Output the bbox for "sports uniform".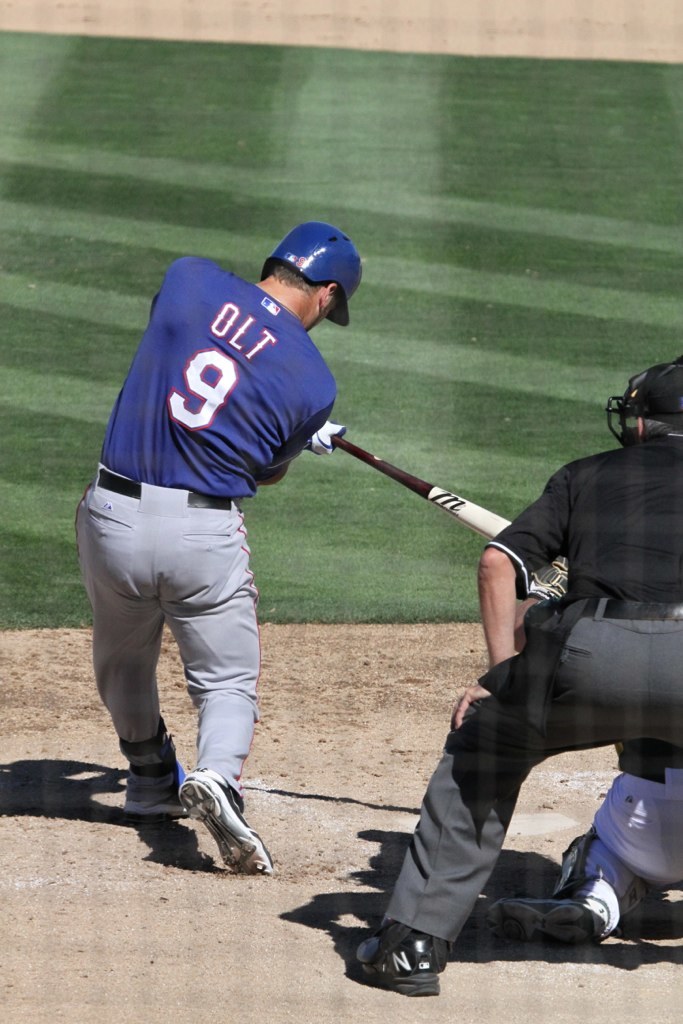
{"x1": 71, "y1": 243, "x2": 352, "y2": 803}.
